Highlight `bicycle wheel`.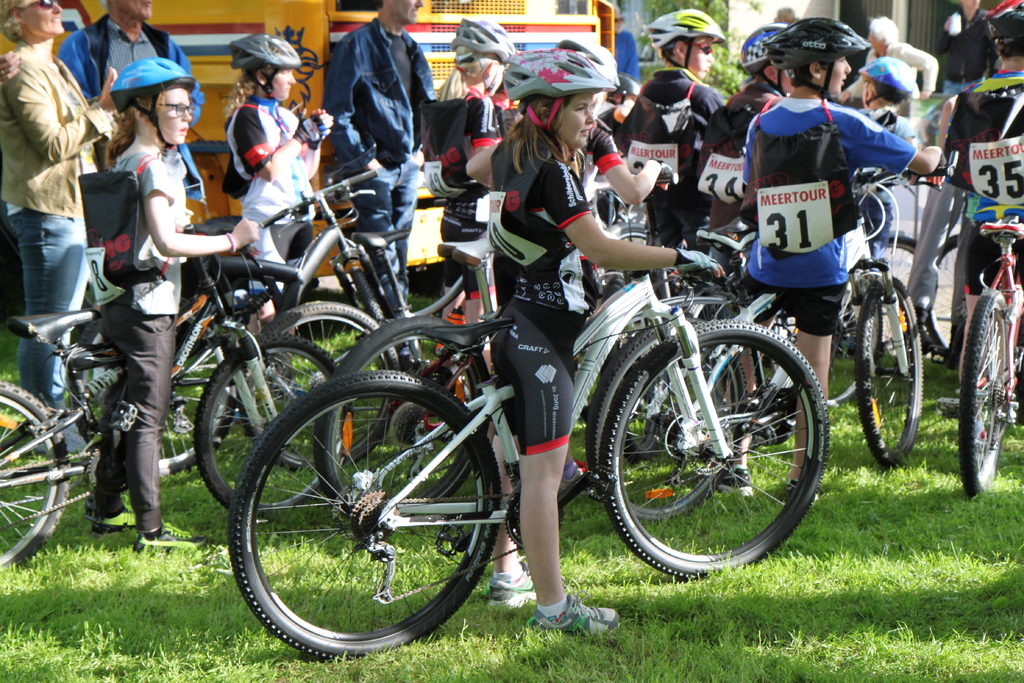
Highlighted region: rect(155, 322, 239, 473).
